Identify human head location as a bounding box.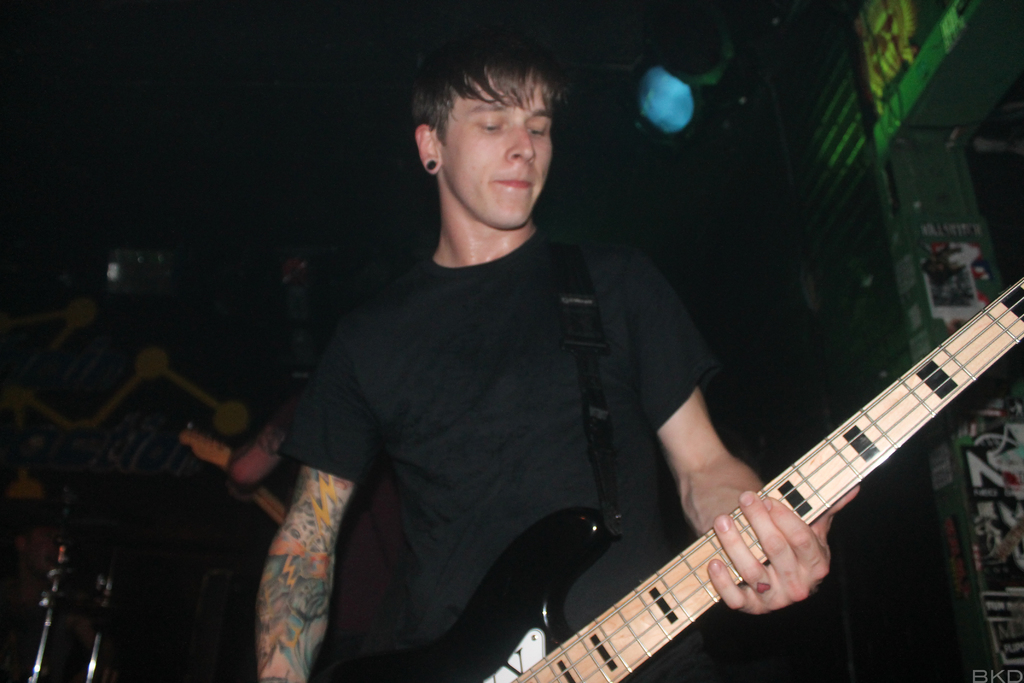
x1=412 y1=51 x2=596 y2=176.
